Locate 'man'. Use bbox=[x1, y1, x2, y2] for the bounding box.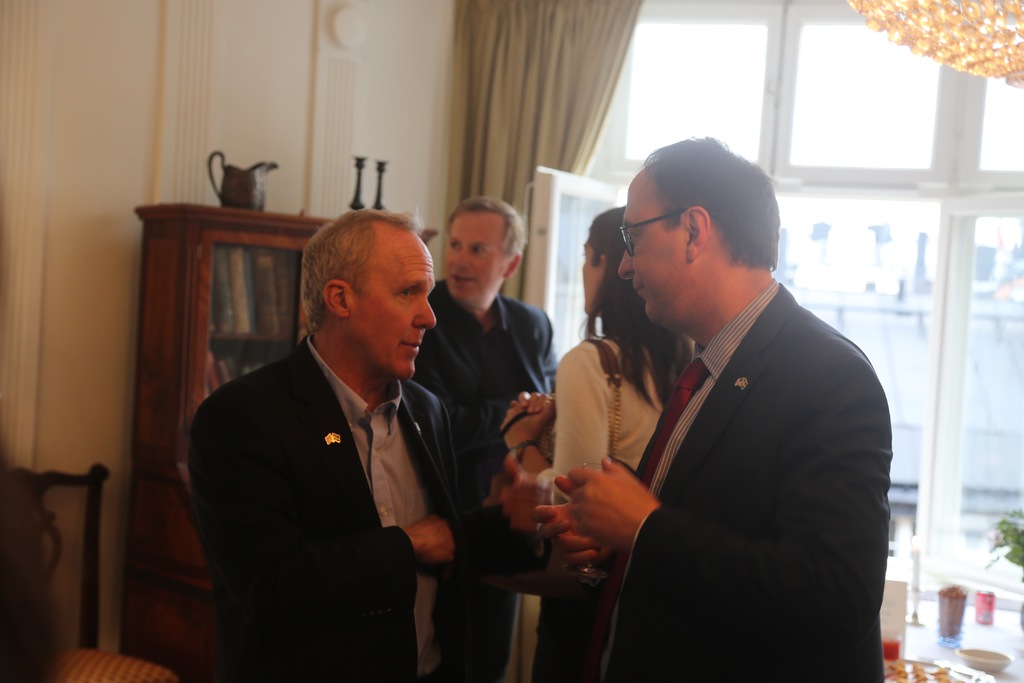
bbox=[410, 193, 559, 682].
